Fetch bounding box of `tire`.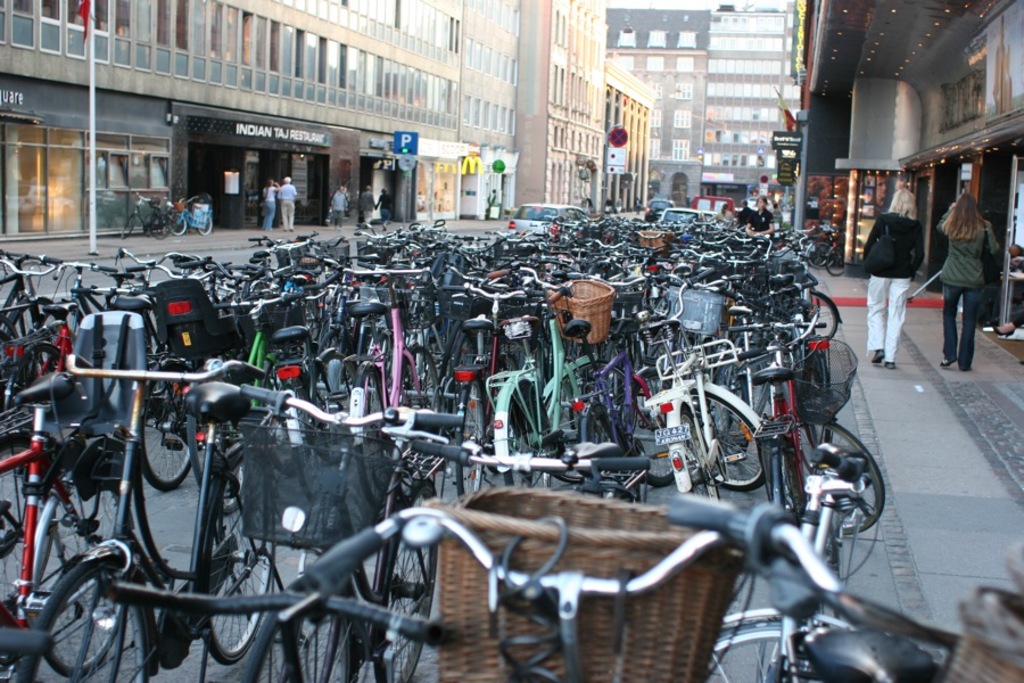
Bbox: [left=586, top=409, right=625, bottom=485].
